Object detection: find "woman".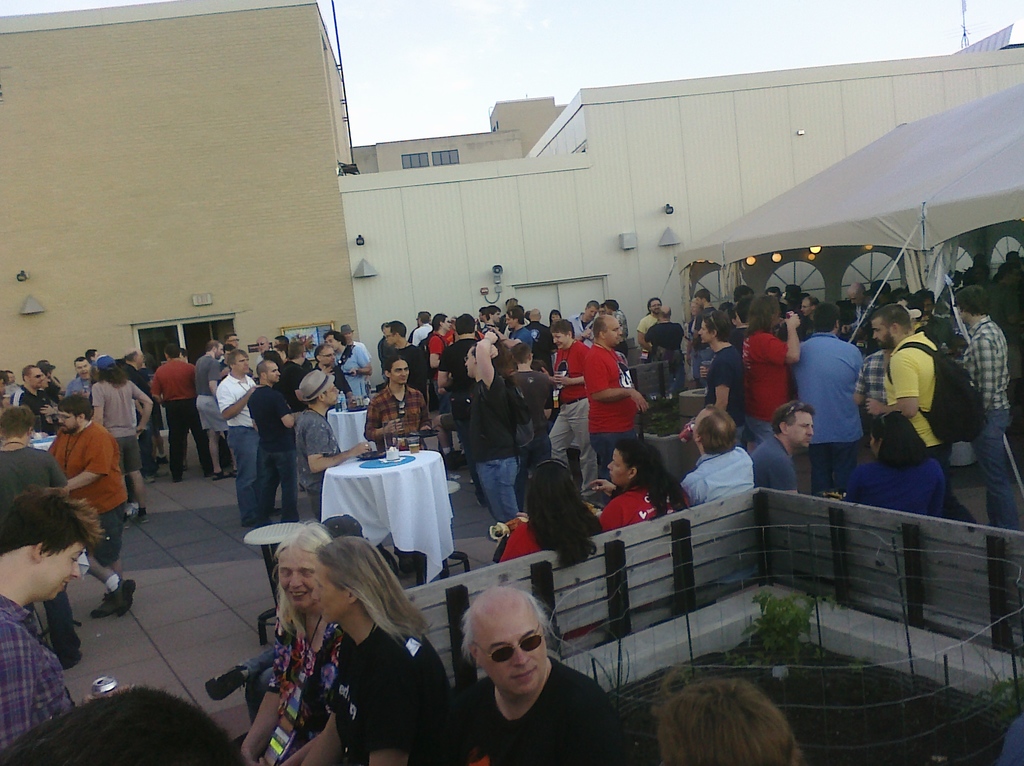
Rect(546, 309, 564, 327).
